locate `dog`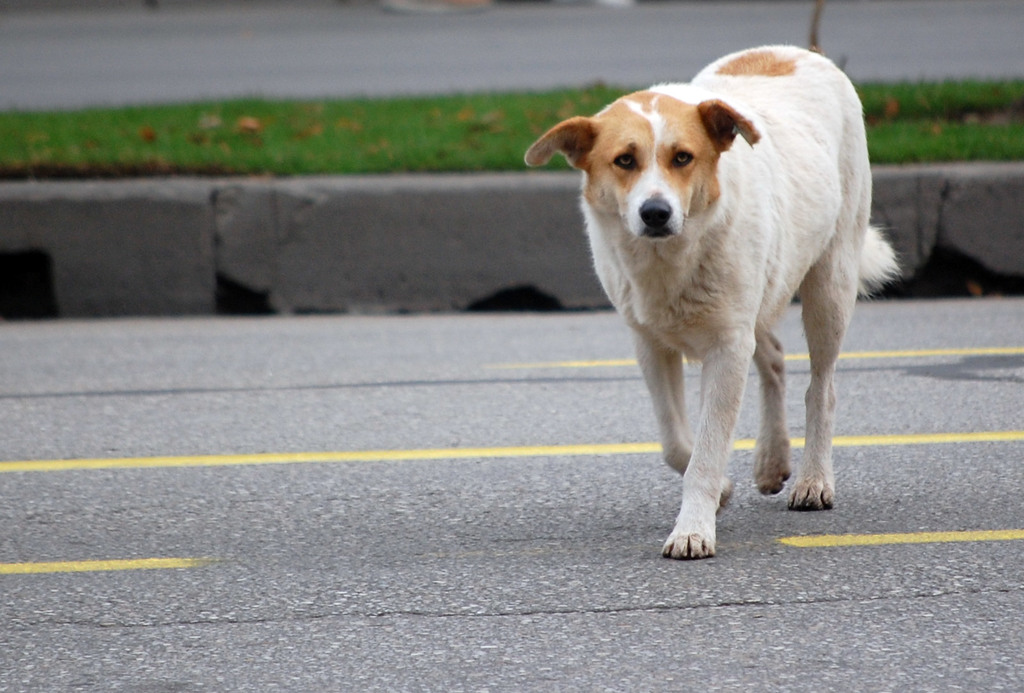
locate(527, 44, 901, 559)
